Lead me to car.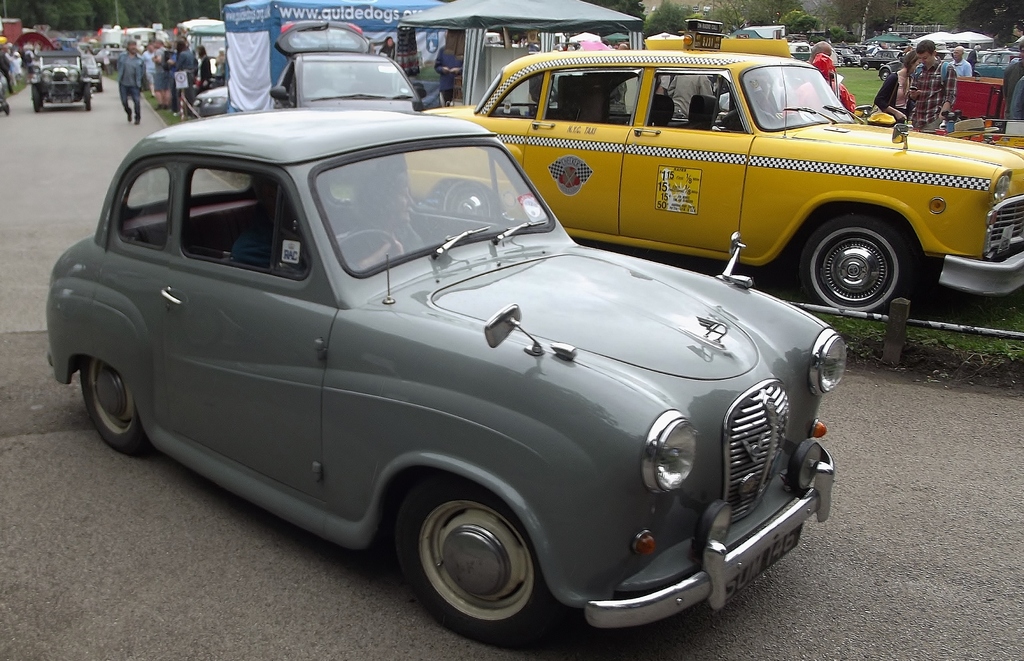
Lead to BBox(80, 54, 102, 92).
